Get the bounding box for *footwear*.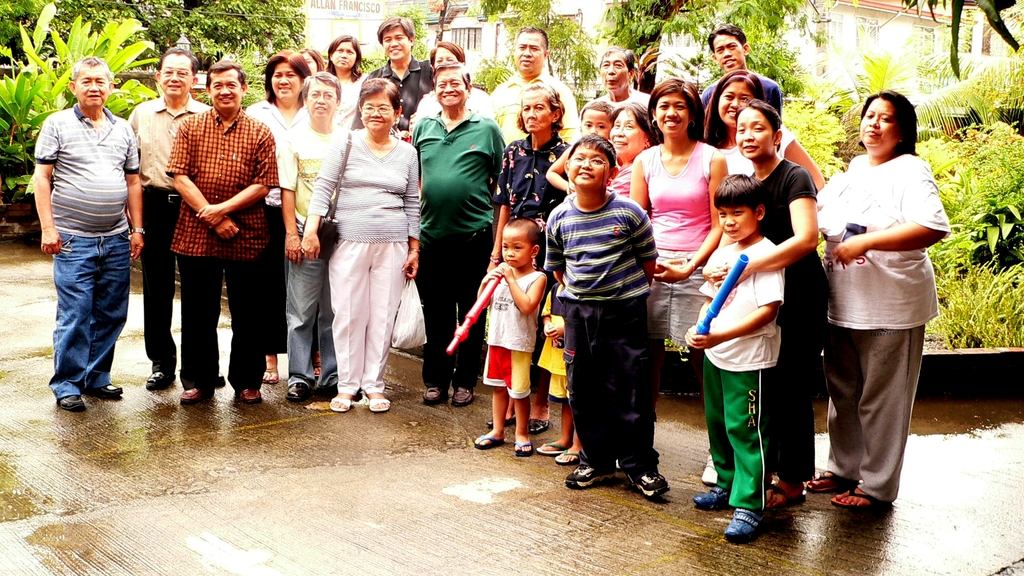
left=760, top=481, right=801, bottom=505.
